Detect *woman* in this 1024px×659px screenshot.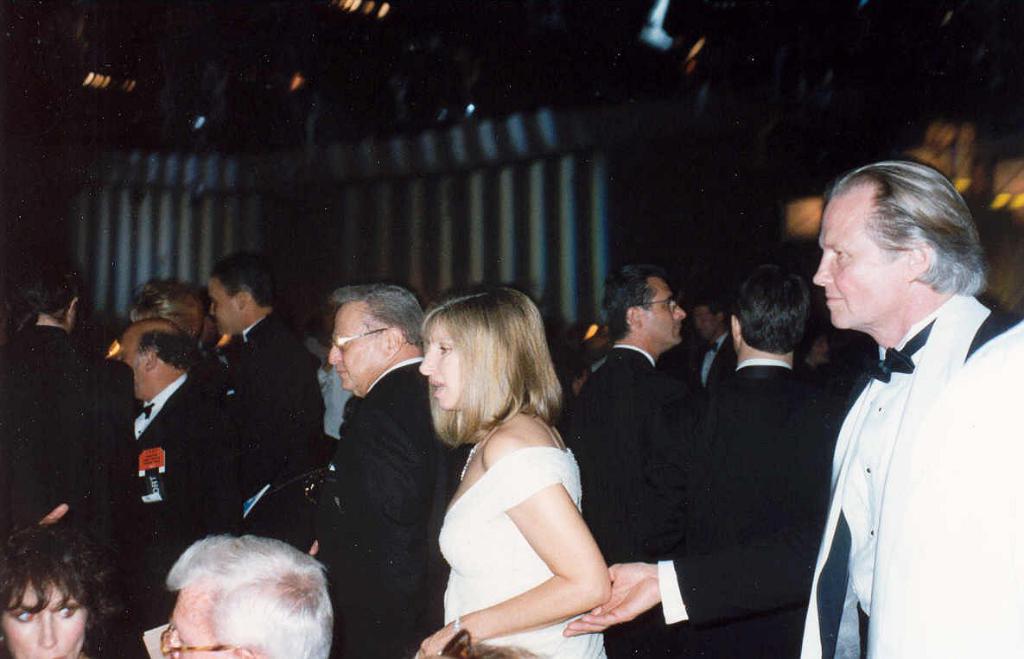
Detection: [0,523,111,658].
